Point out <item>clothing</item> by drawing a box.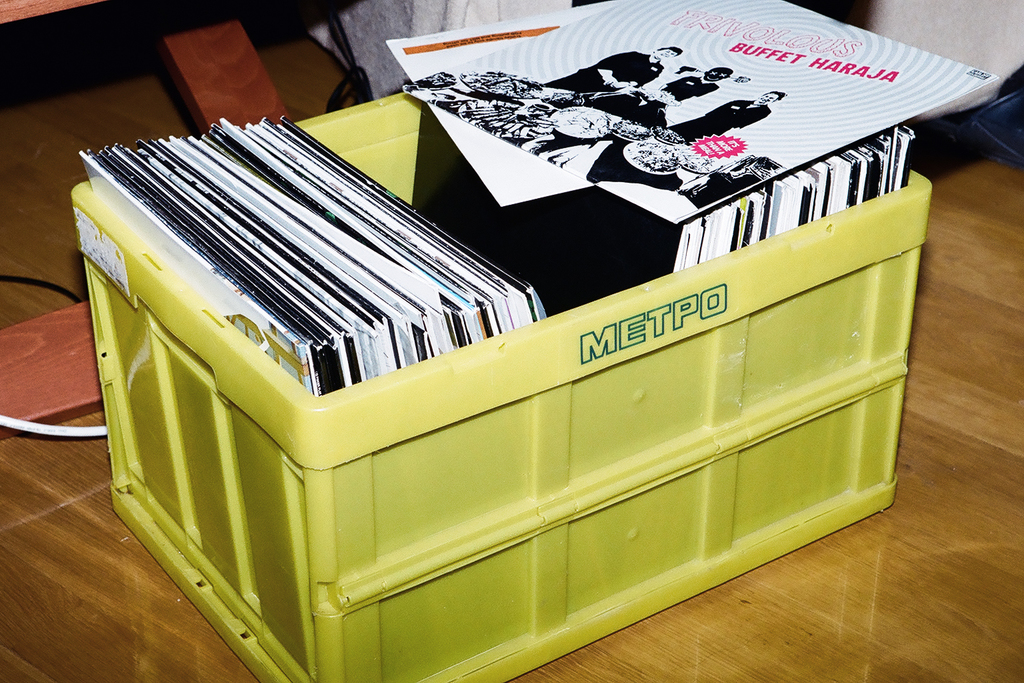
[x1=649, y1=73, x2=719, y2=107].
